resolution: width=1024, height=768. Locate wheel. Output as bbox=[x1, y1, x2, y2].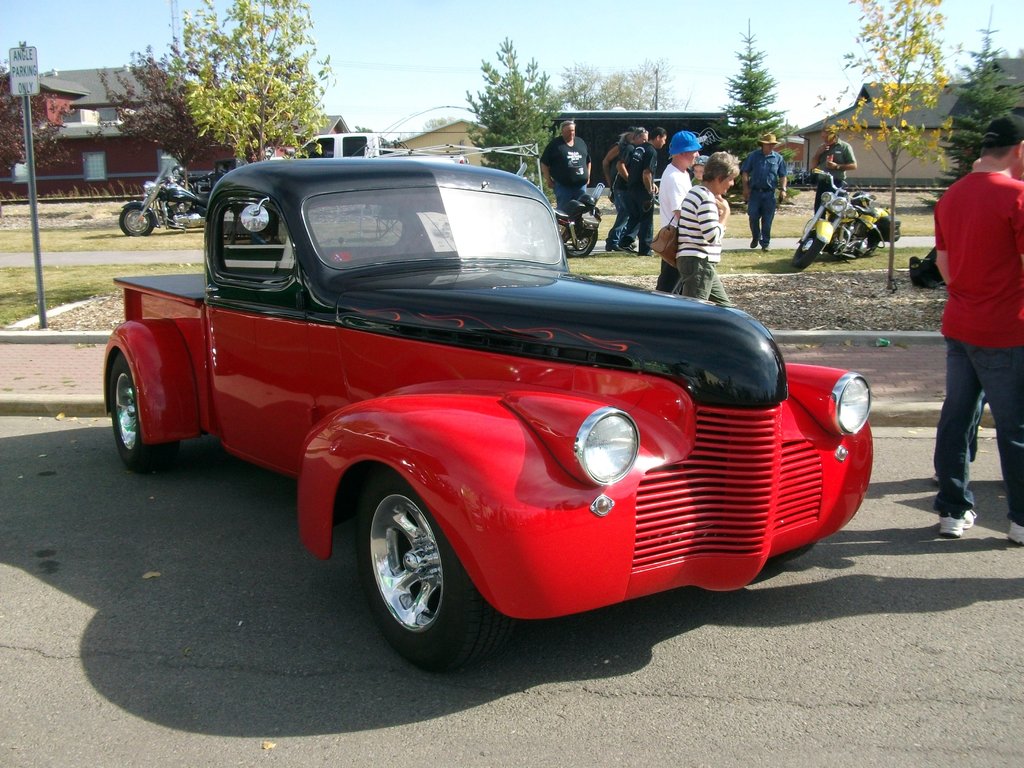
bbox=[857, 225, 879, 259].
